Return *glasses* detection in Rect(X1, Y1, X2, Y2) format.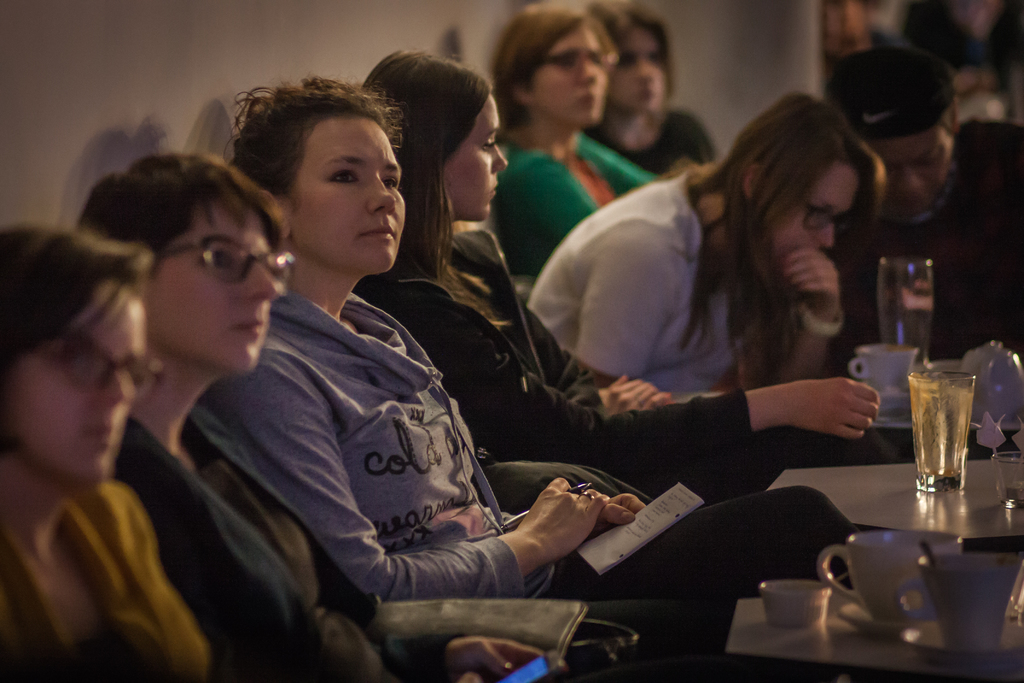
Rect(172, 238, 280, 293).
